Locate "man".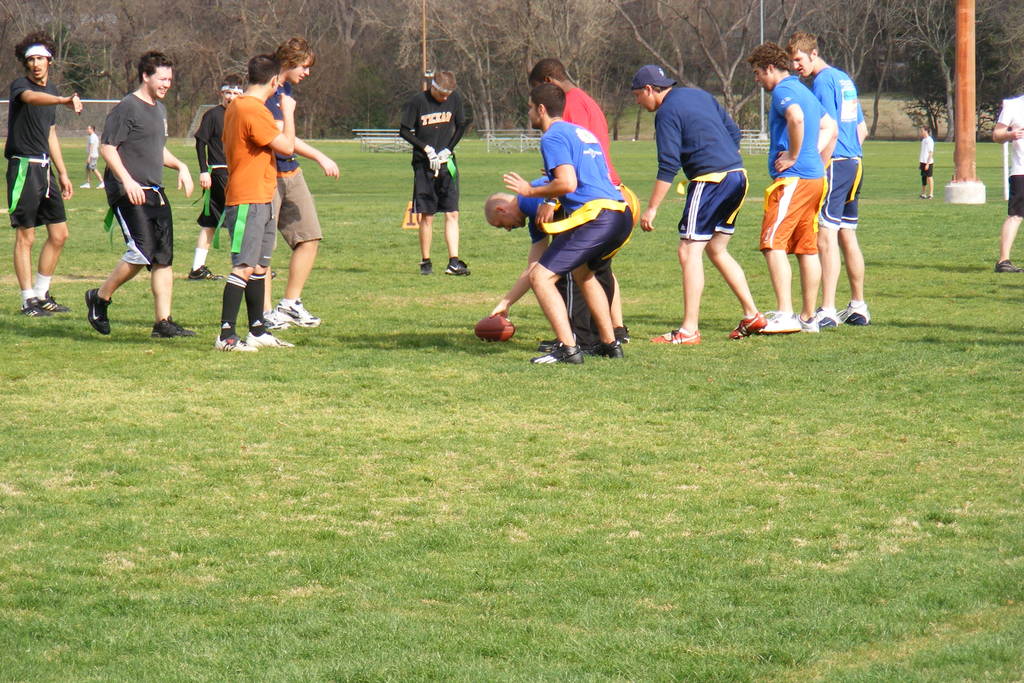
Bounding box: box(83, 115, 110, 191).
